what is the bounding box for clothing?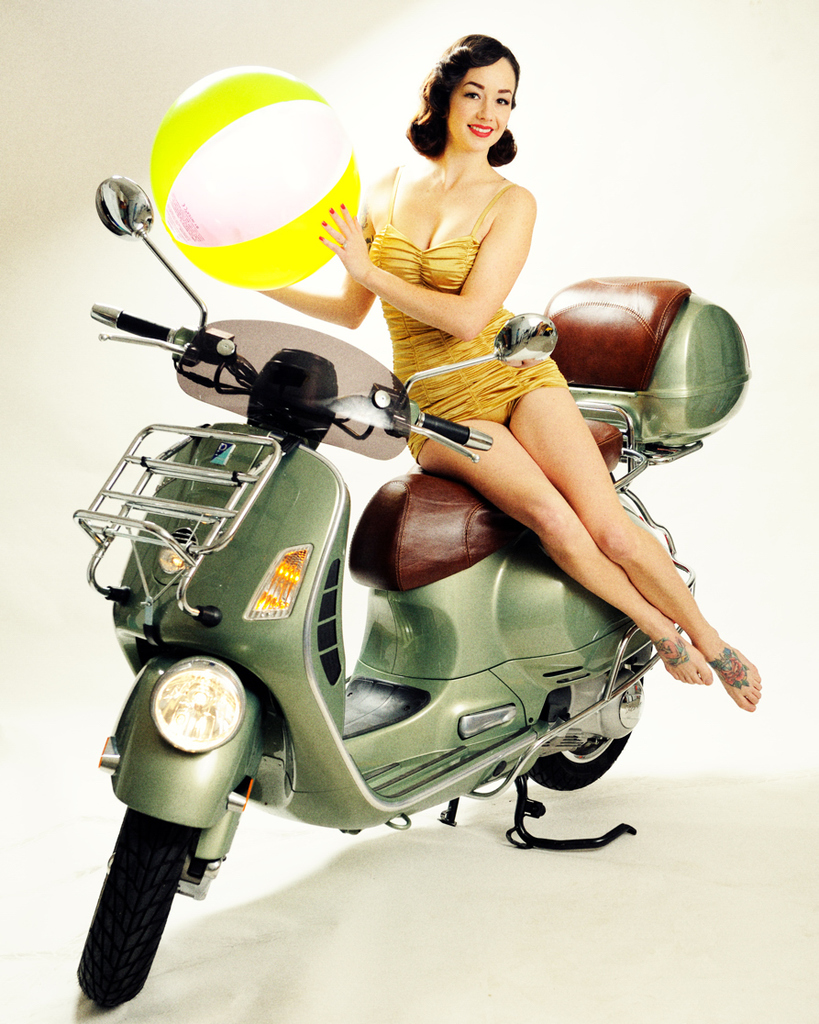
bbox=[387, 156, 568, 394].
